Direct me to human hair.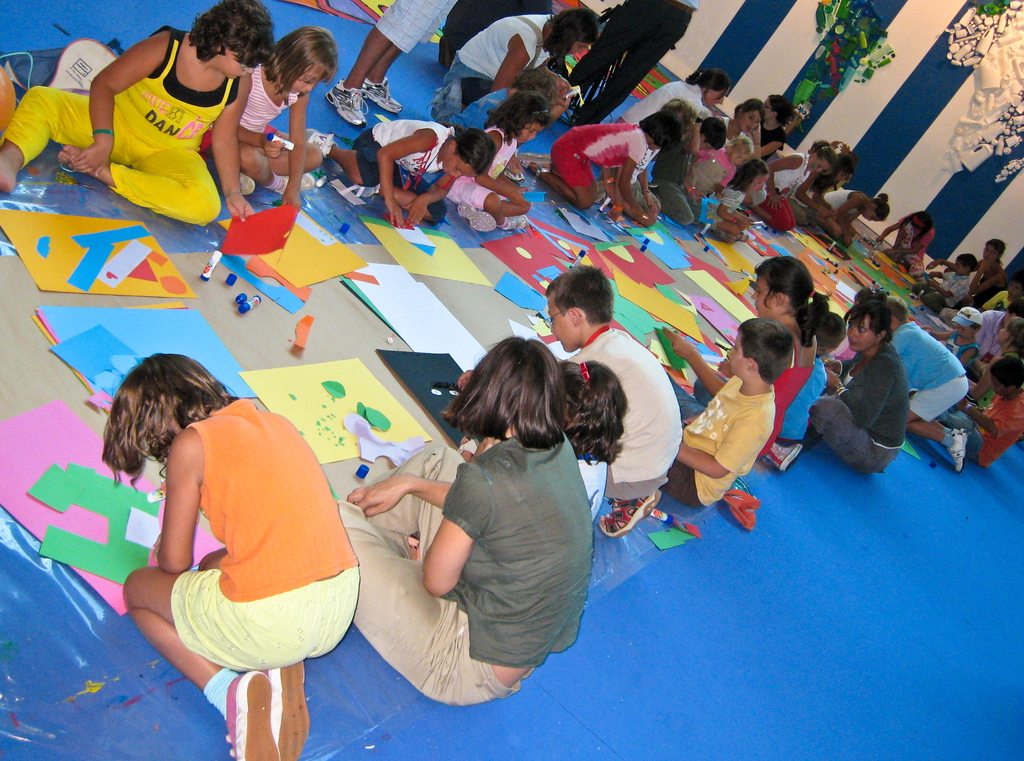
Direction: 263, 18, 342, 107.
